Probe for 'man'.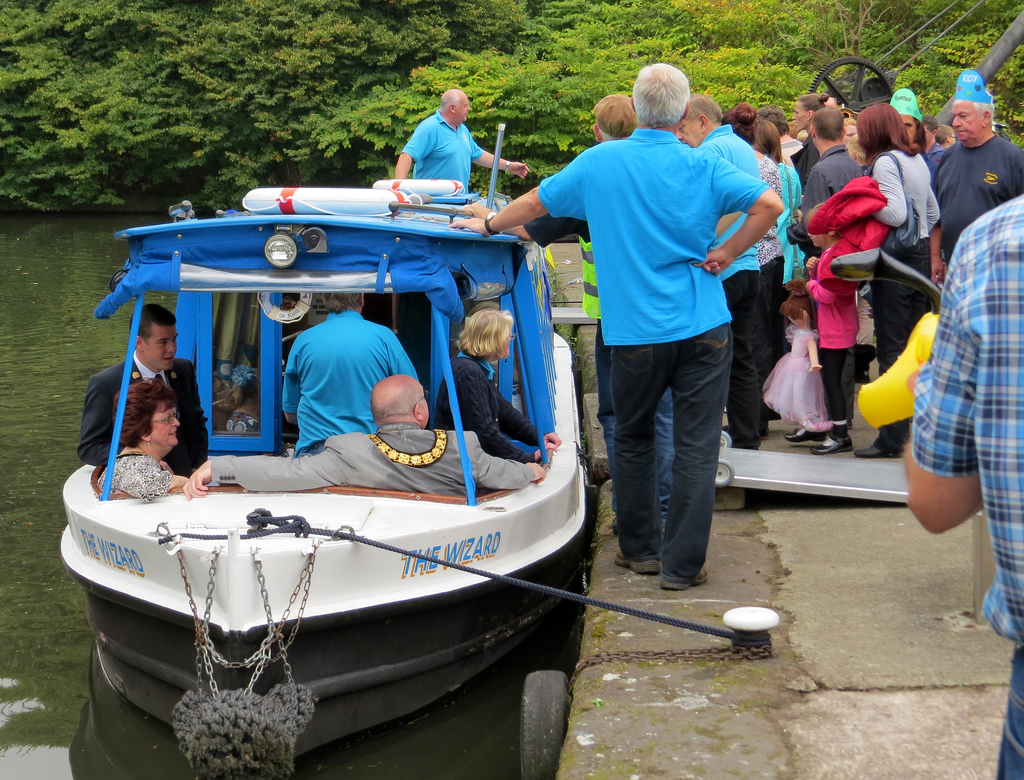
Probe result: [796, 104, 868, 329].
